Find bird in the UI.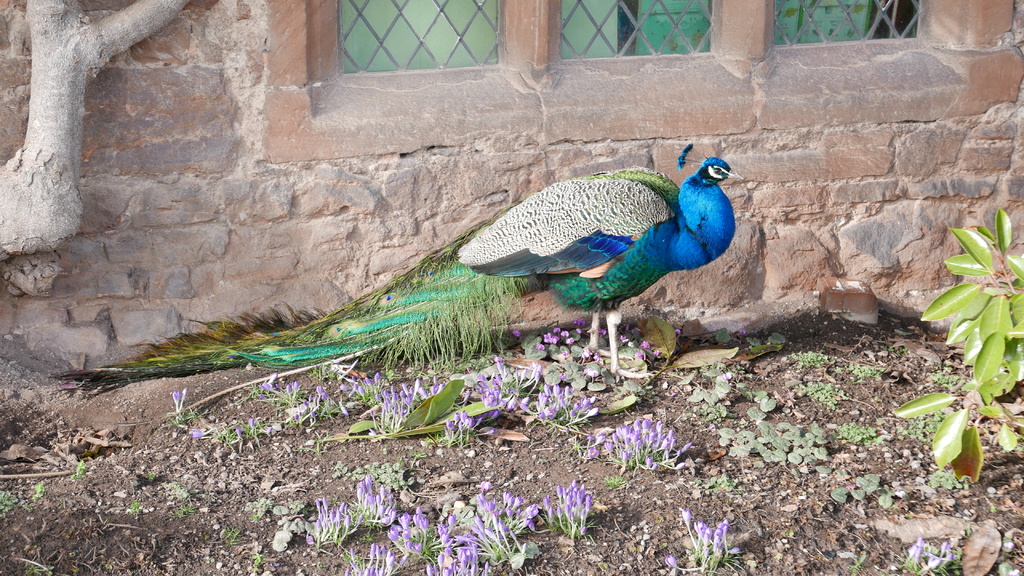
UI element at rect(91, 131, 755, 414).
